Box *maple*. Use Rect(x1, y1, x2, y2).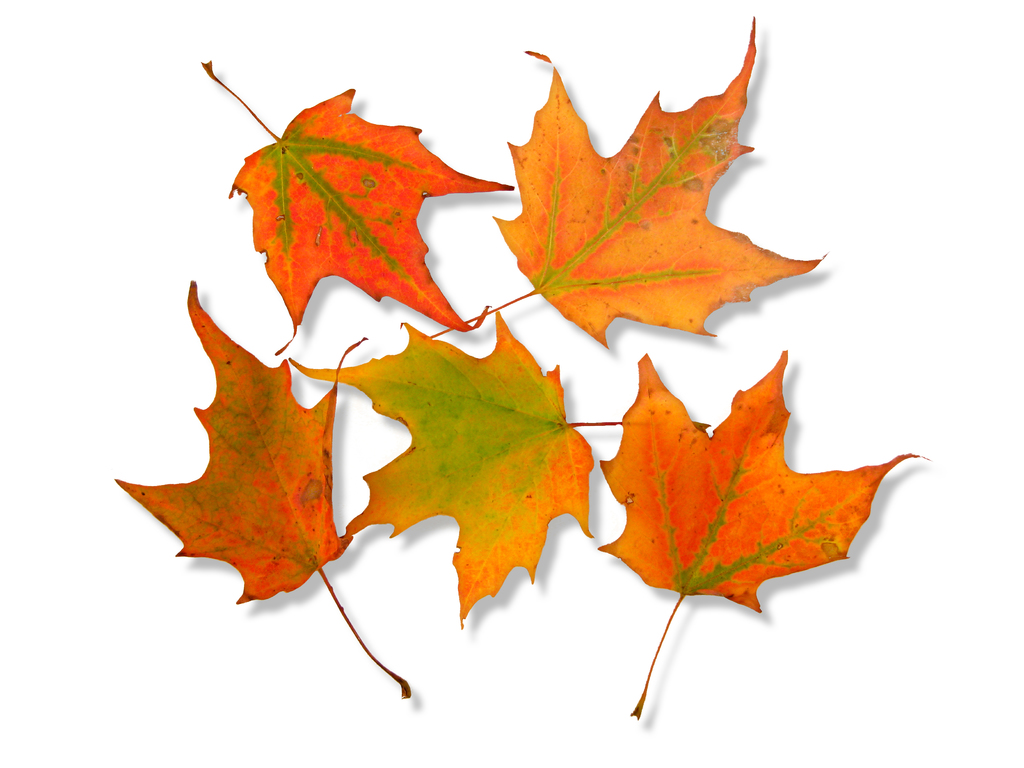
Rect(467, 15, 828, 335).
